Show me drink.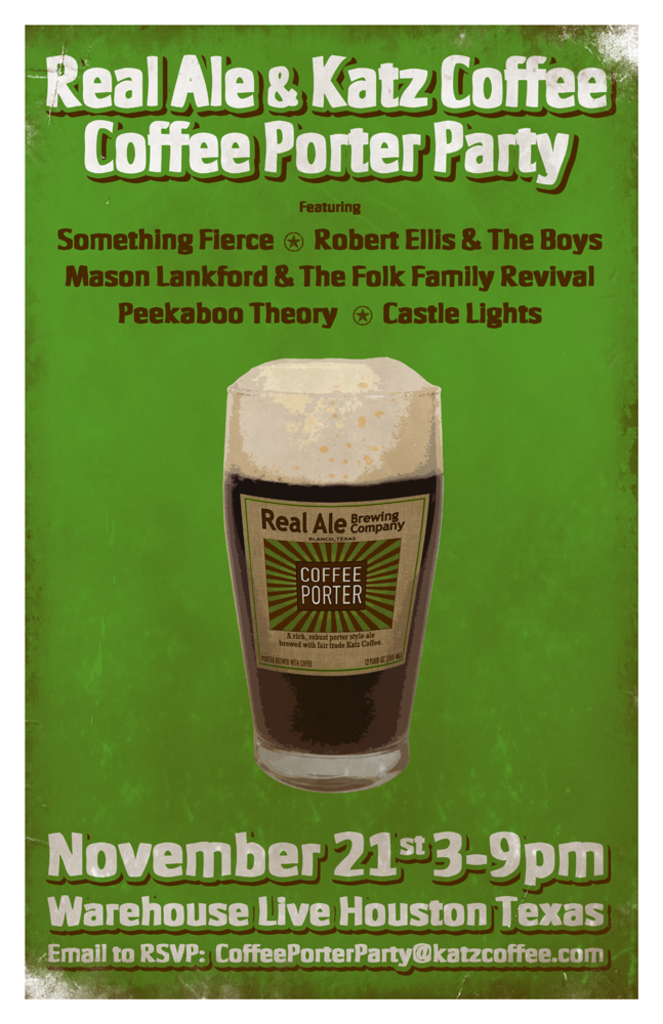
drink is here: bbox=(223, 358, 442, 782).
